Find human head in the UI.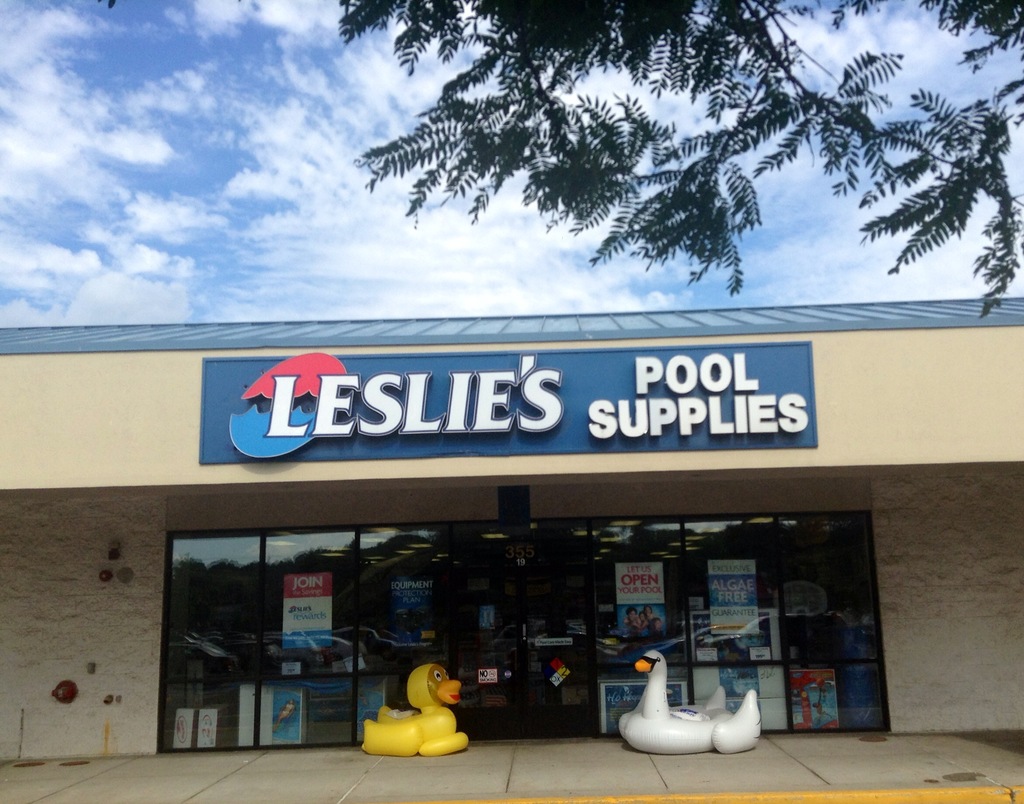
UI element at <bbox>640, 611, 646, 620</bbox>.
